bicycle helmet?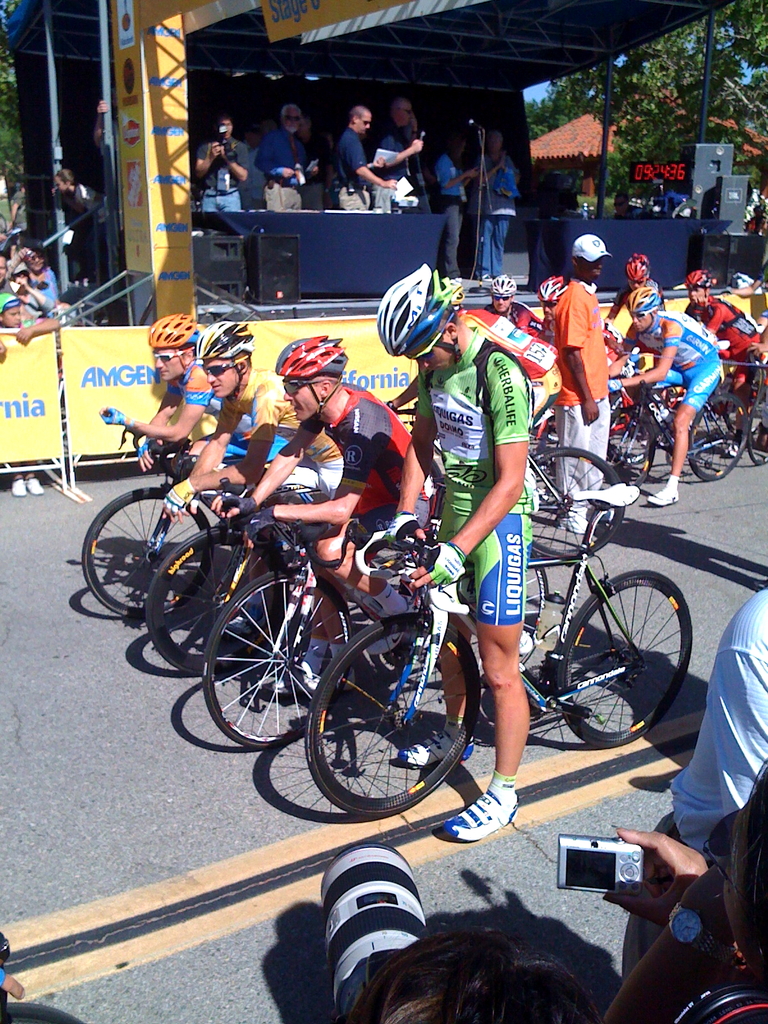
(493, 273, 513, 293)
